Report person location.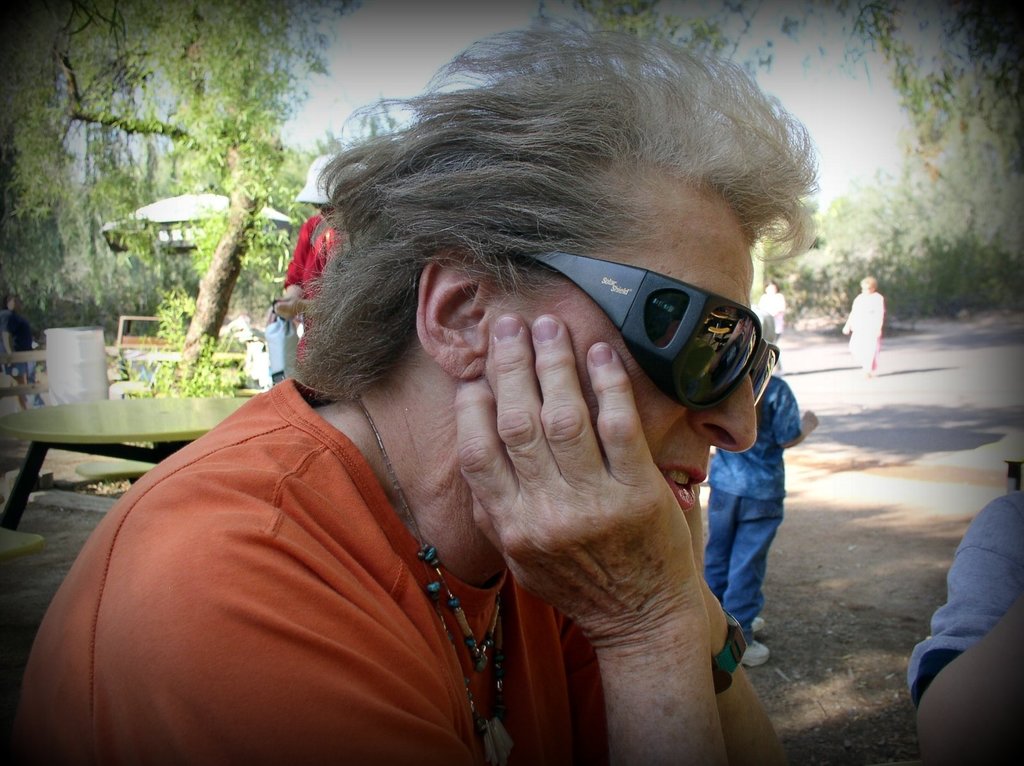
Report: x1=0, y1=292, x2=37, y2=413.
